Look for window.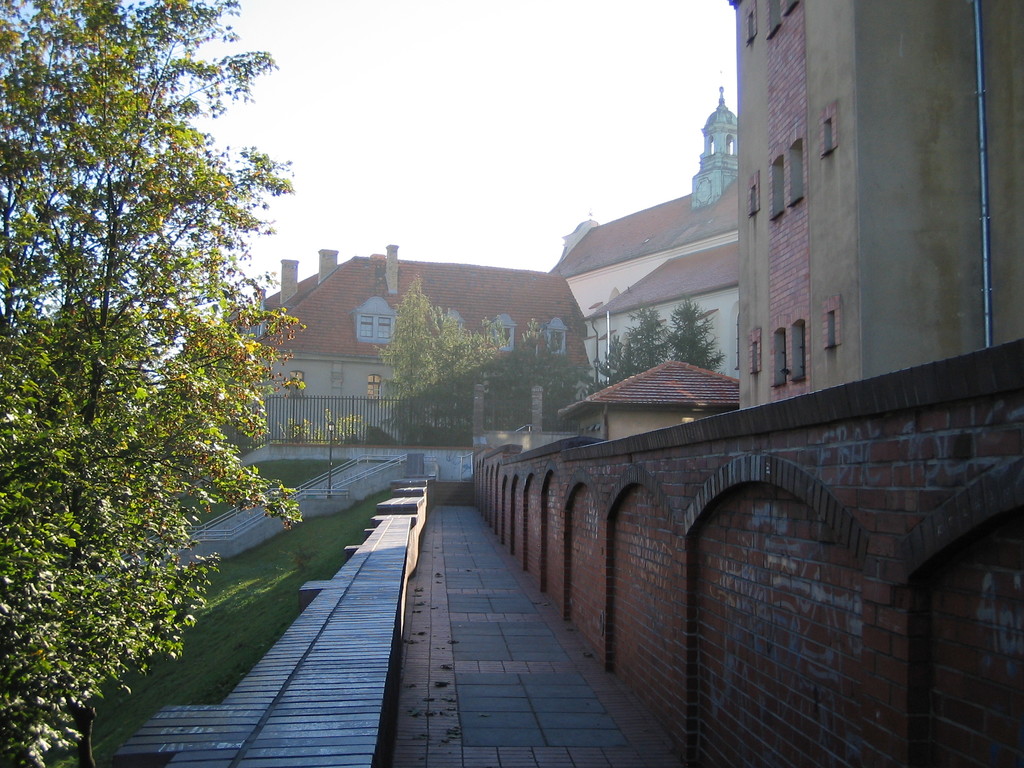
Found: 437 307 467 344.
